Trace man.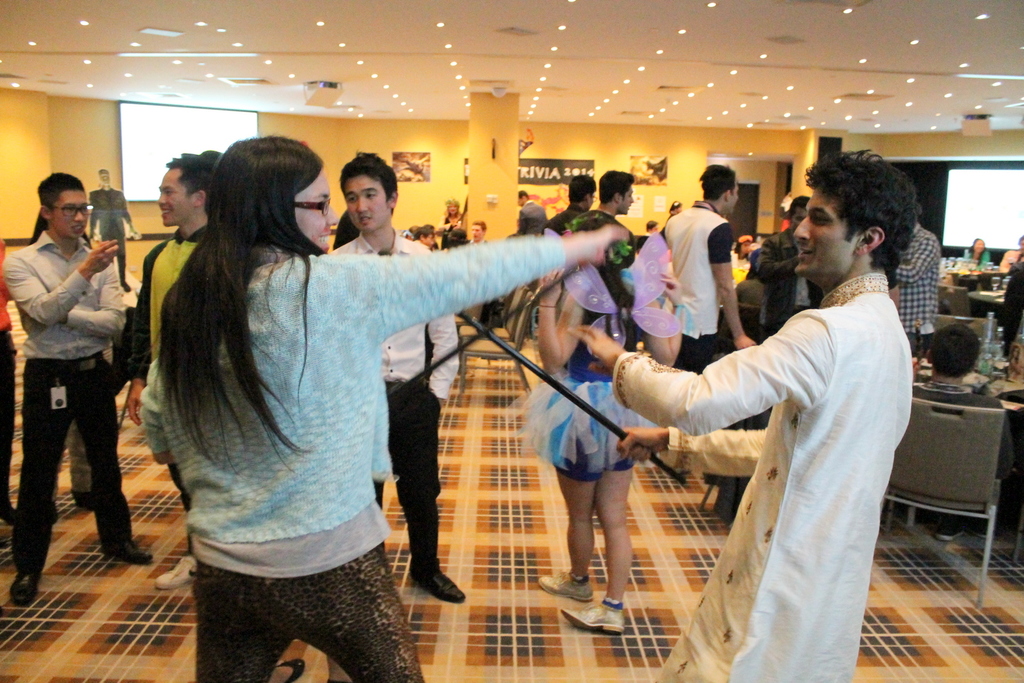
Traced to 891, 223, 941, 357.
